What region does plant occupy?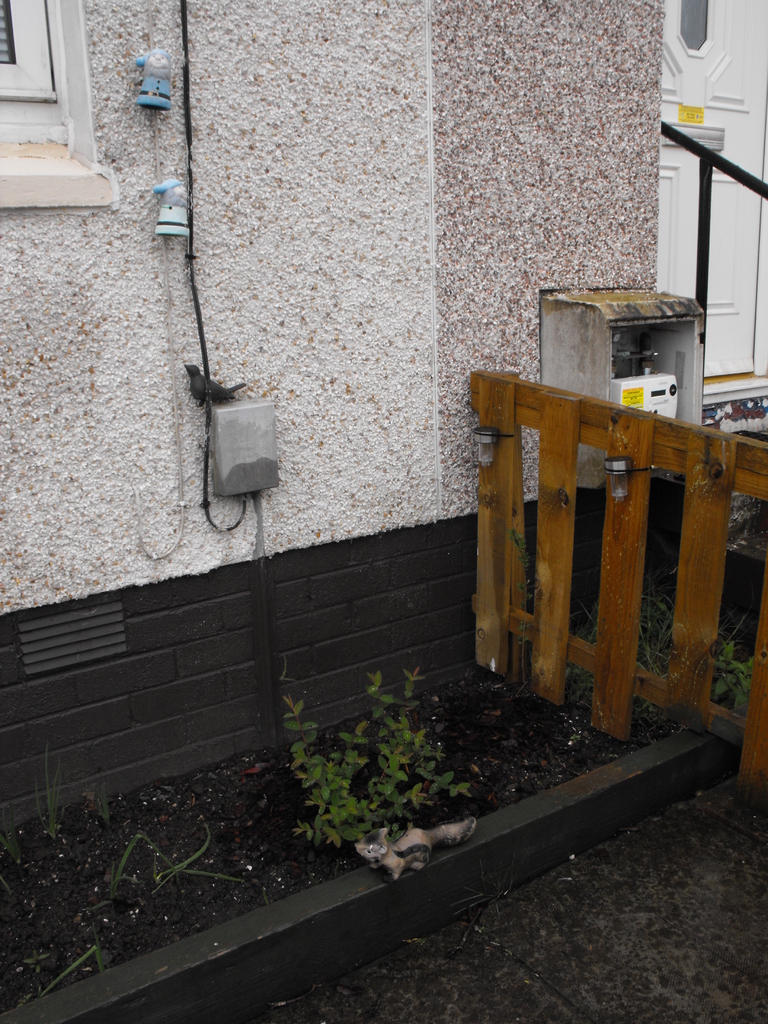
(31,745,69,843).
